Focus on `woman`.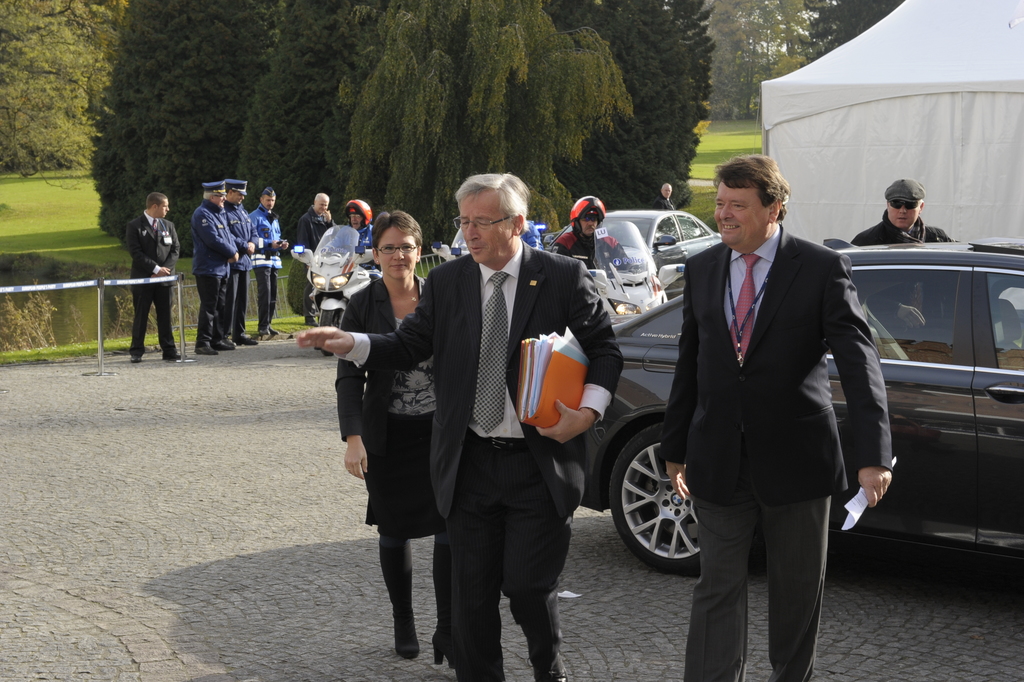
Focused at <region>334, 209, 455, 667</region>.
